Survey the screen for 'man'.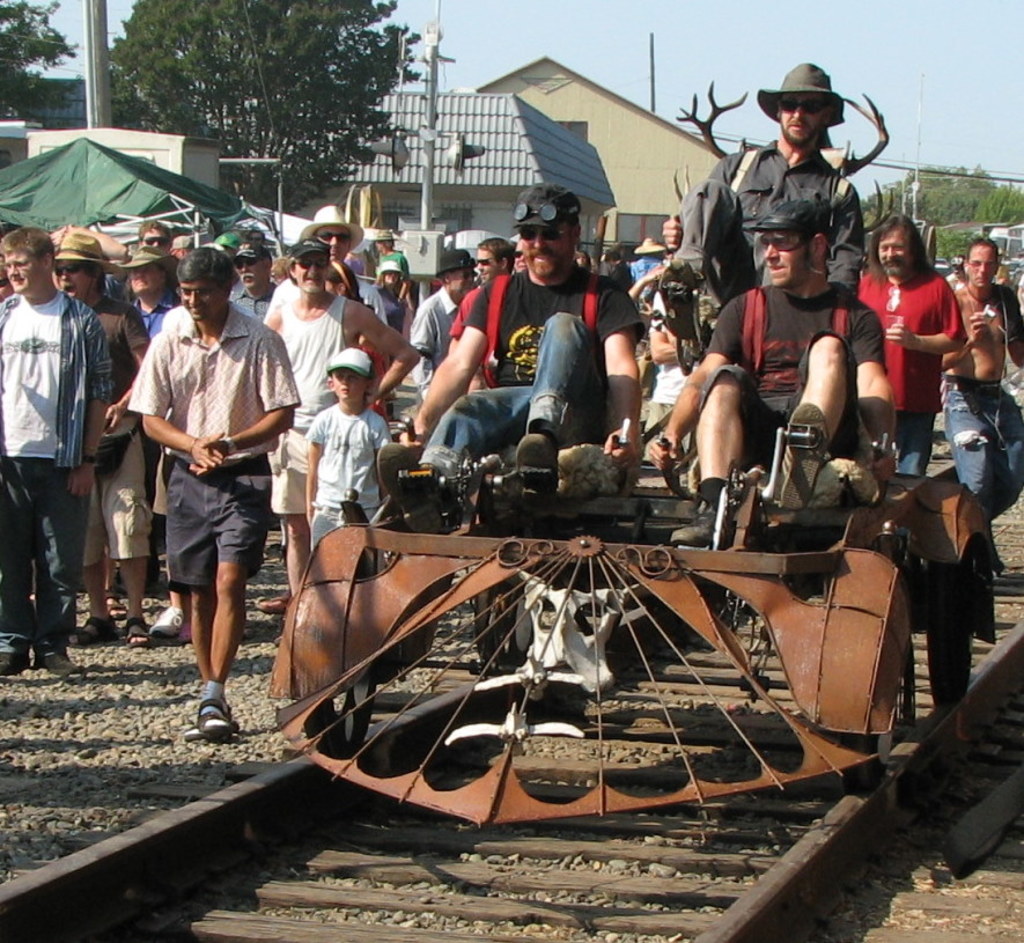
Survey found: [449,233,516,397].
